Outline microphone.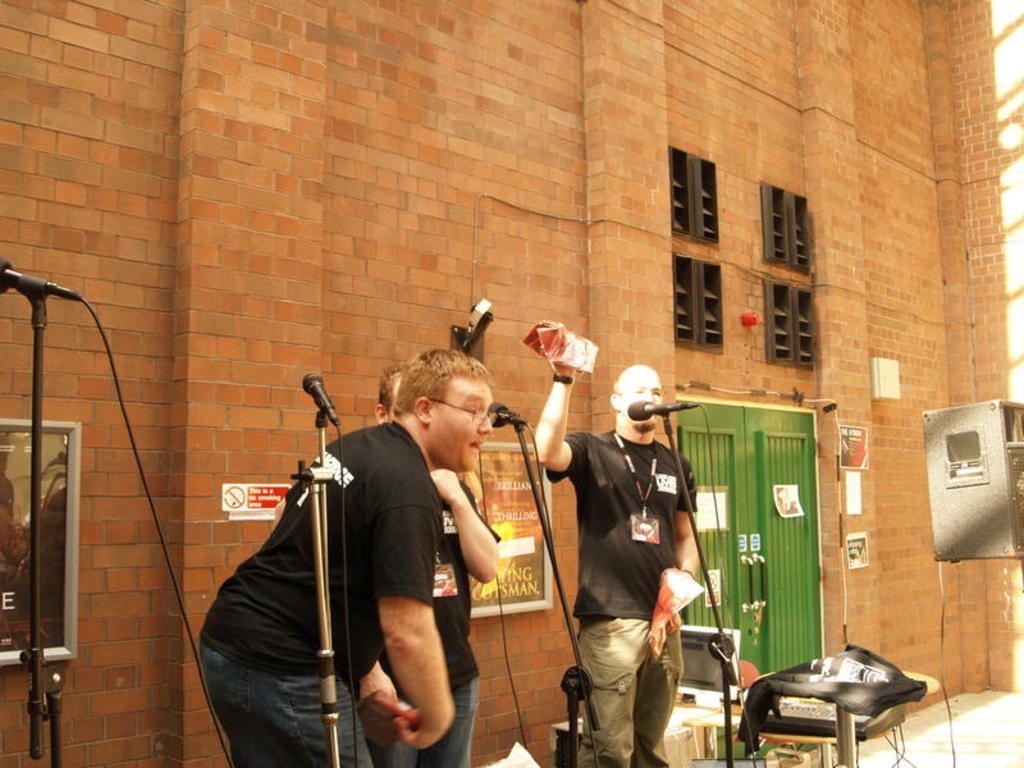
Outline: [x1=301, y1=370, x2=337, y2=424].
